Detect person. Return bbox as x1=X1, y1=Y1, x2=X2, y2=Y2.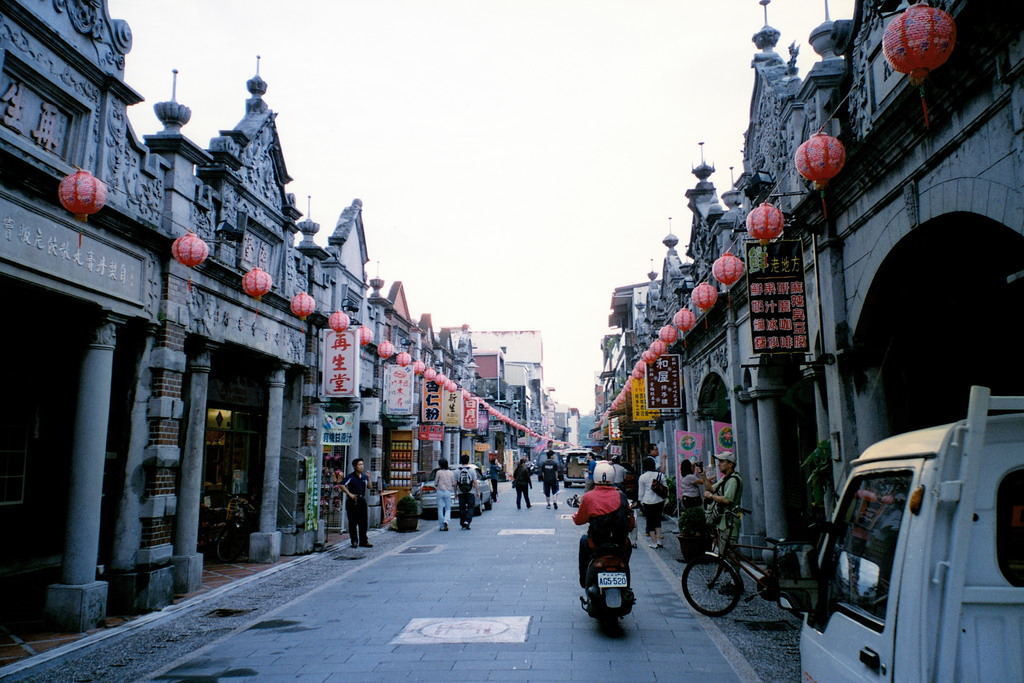
x1=638, y1=452, x2=671, y2=554.
